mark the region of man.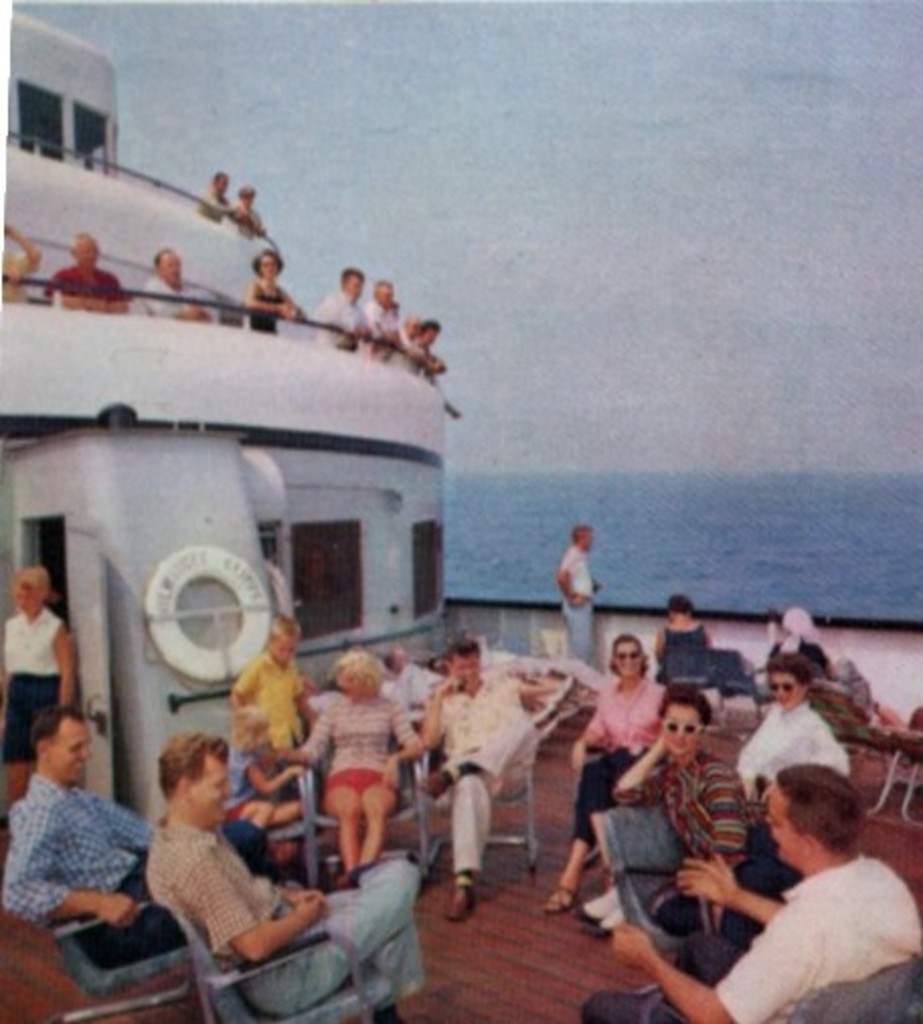
Region: [405, 625, 538, 925].
